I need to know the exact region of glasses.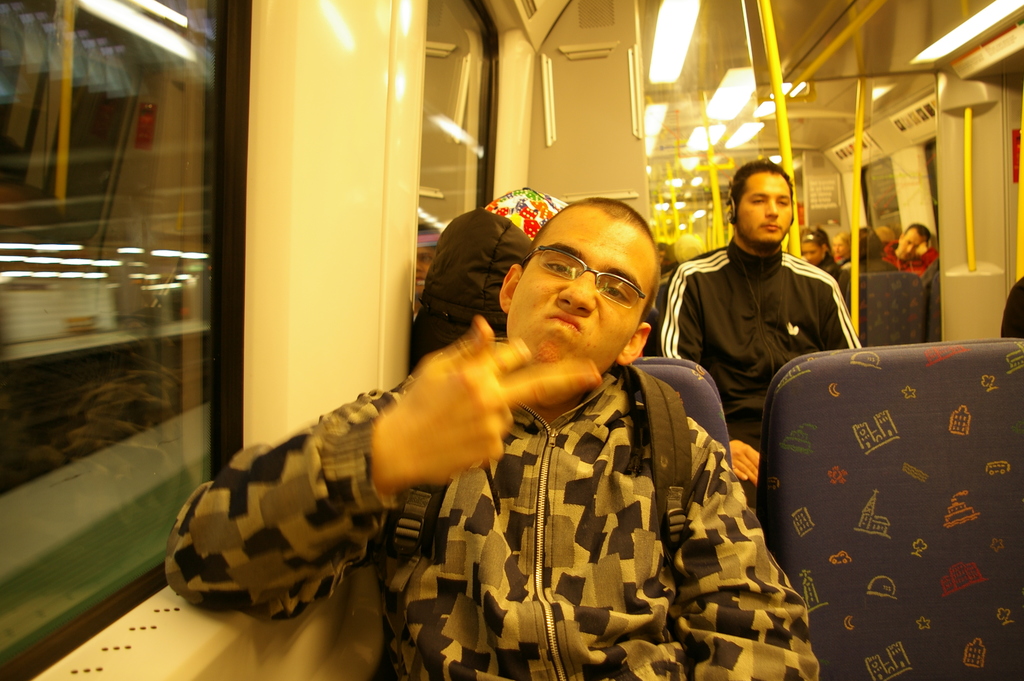
Region: pyautogui.locateOnScreen(792, 227, 826, 245).
